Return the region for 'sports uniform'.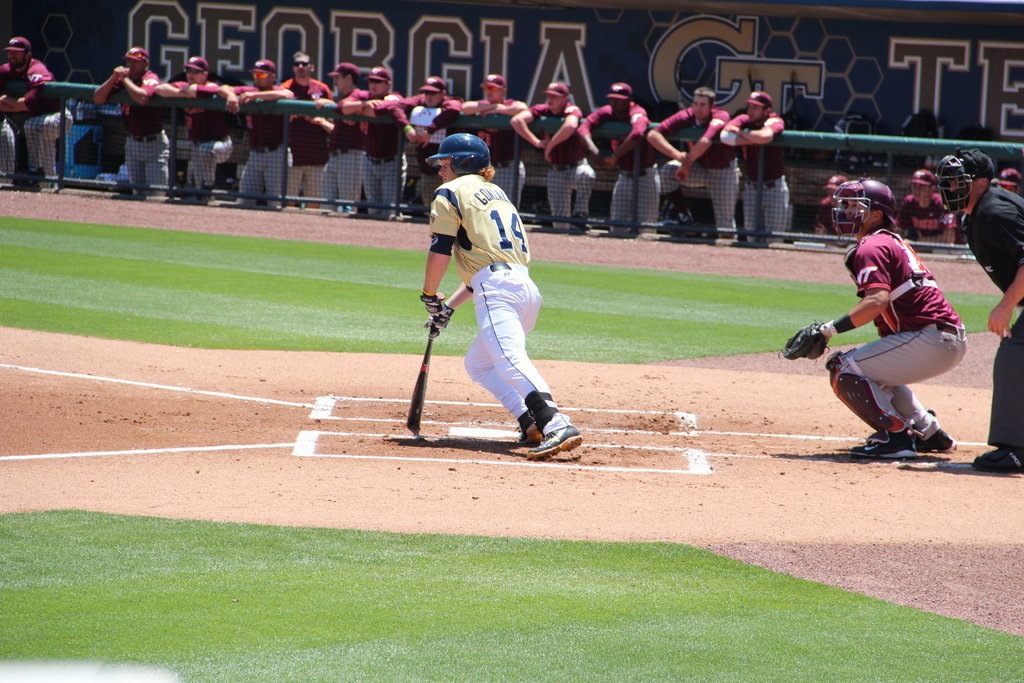
bbox=(723, 104, 799, 243).
